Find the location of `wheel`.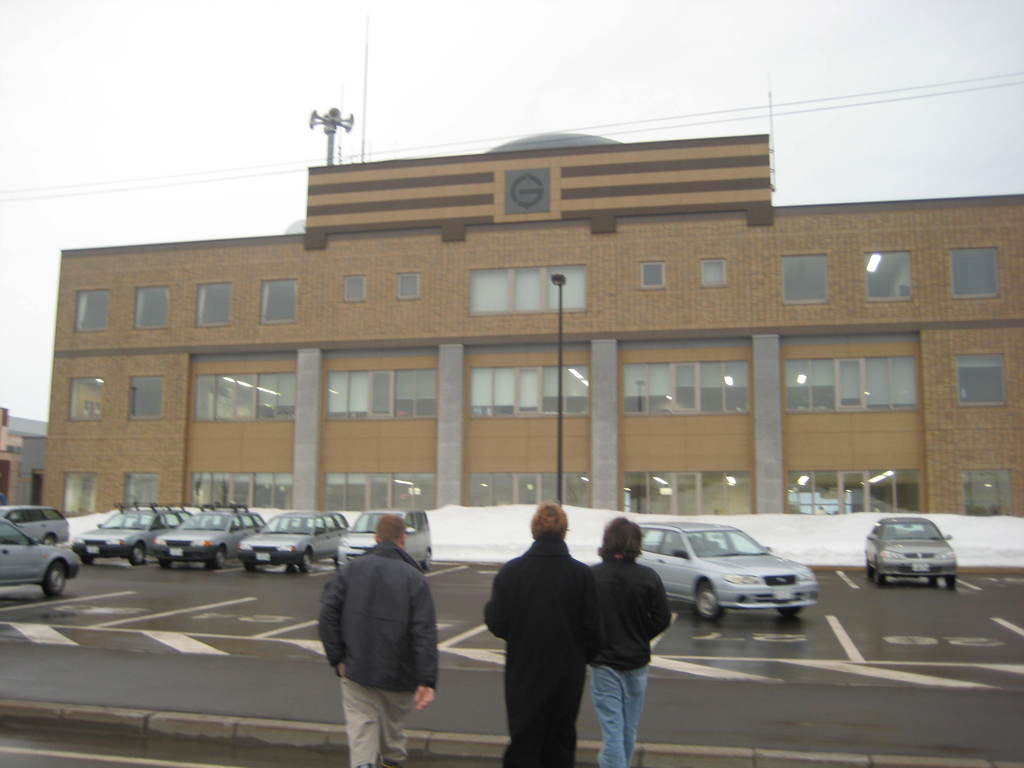
Location: rect(693, 579, 726, 618).
